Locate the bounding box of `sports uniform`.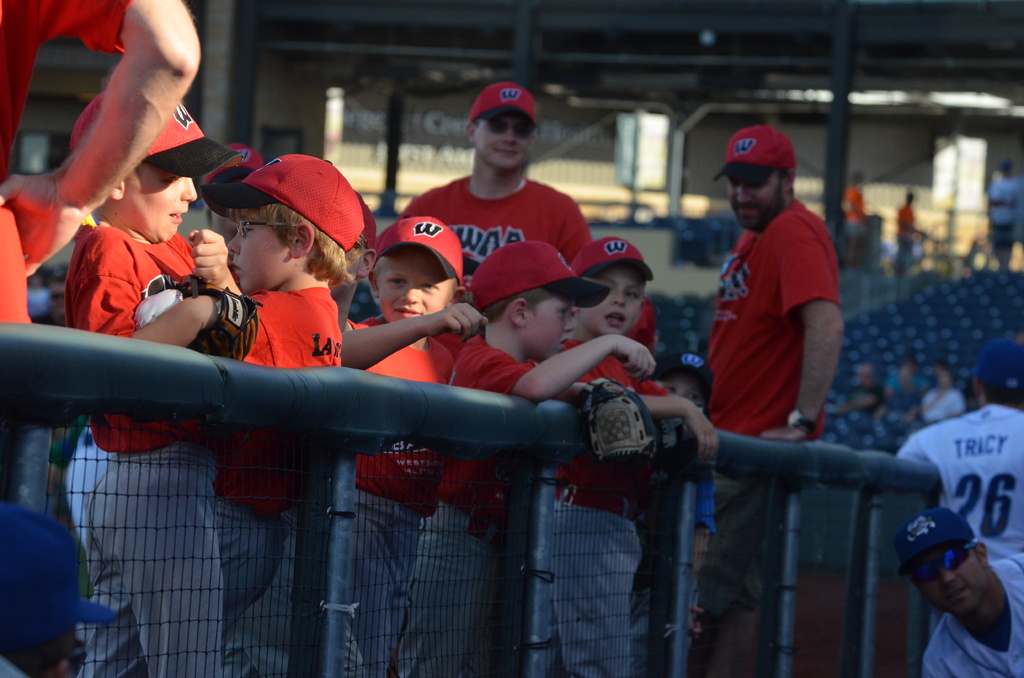
Bounding box: rect(680, 125, 835, 669).
